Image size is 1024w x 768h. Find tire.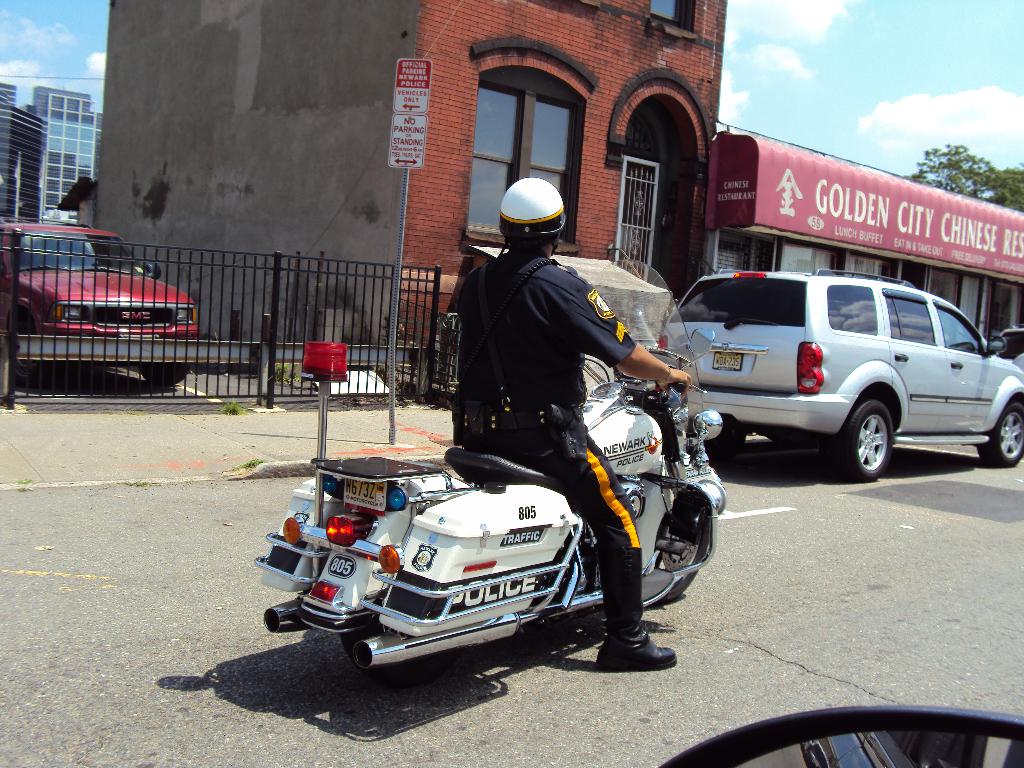
select_region(140, 364, 188, 387).
